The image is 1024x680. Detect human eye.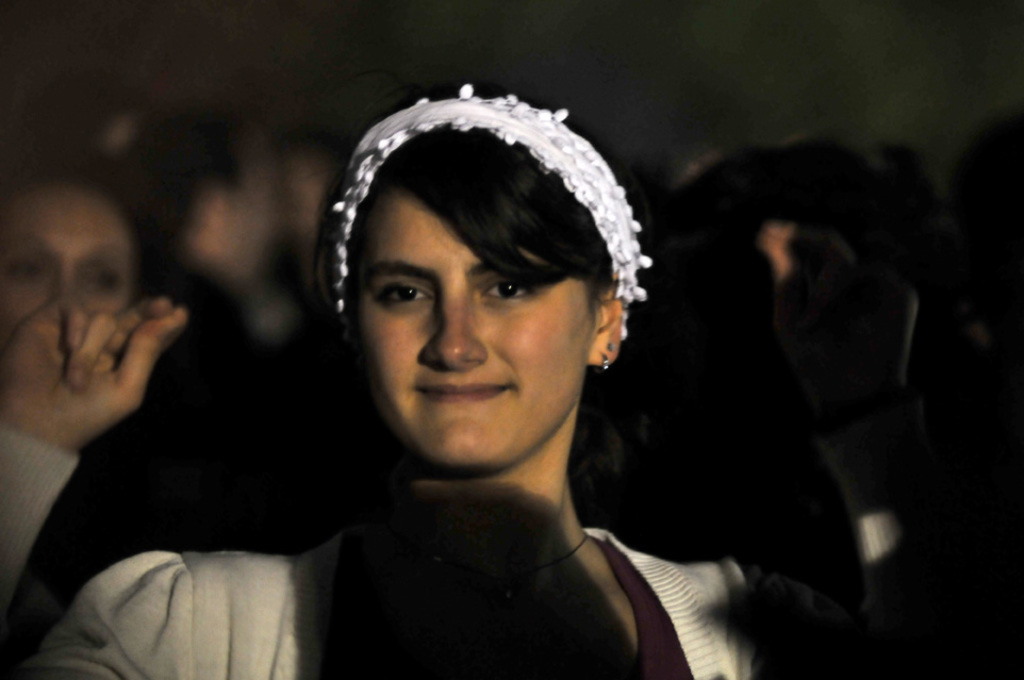
Detection: (x1=479, y1=273, x2=539, y2=304).
